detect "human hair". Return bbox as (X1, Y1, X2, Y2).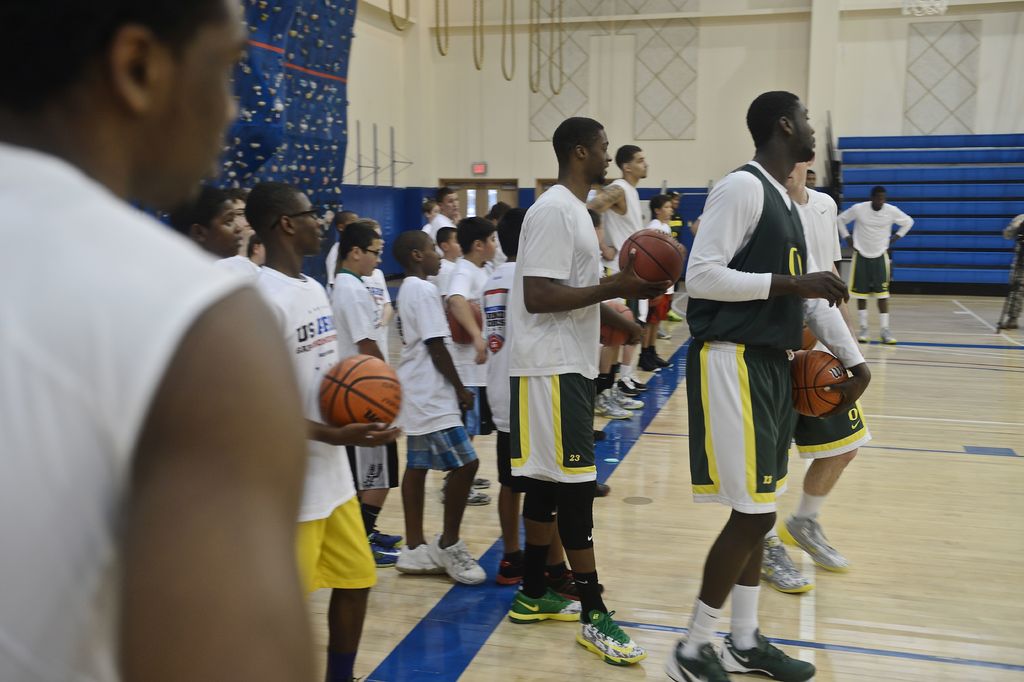
(241, 183, 291, 228).
